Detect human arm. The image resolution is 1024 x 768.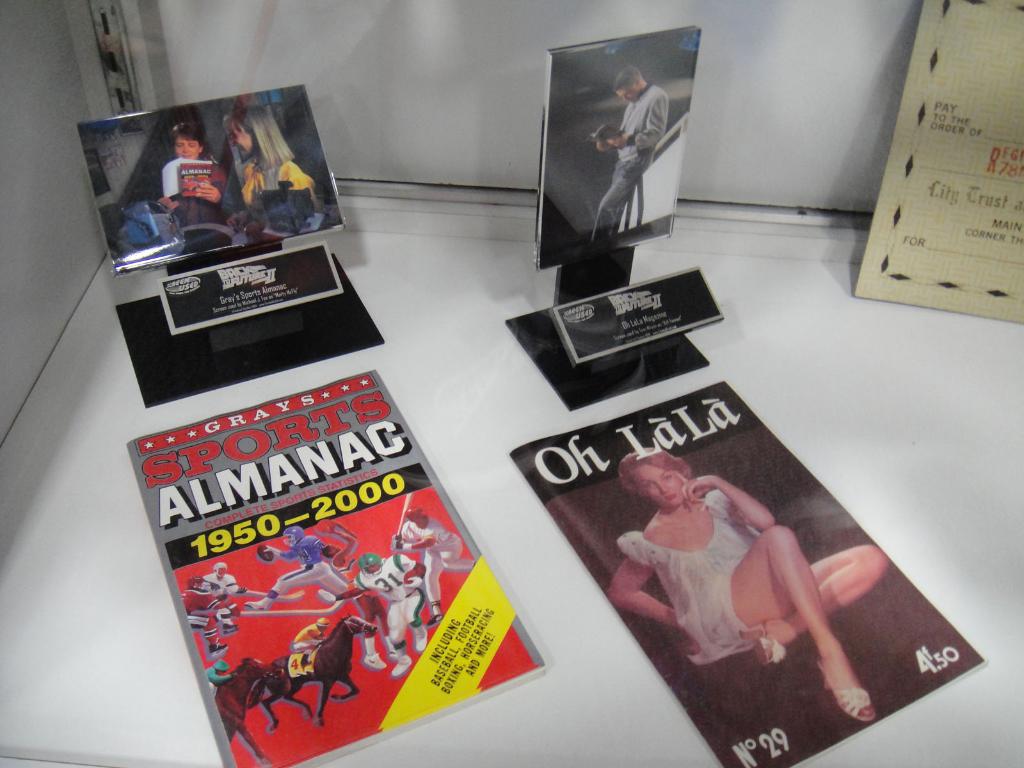
select_region(390, 533, 413, 542).
